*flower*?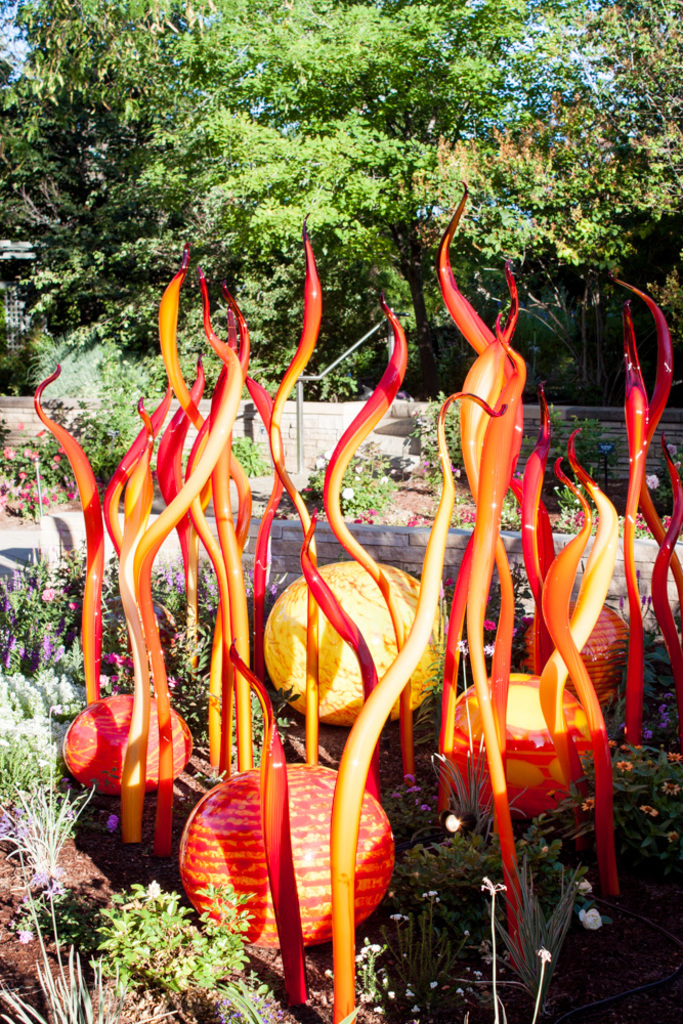
crop(667, 441, 679, 459)
